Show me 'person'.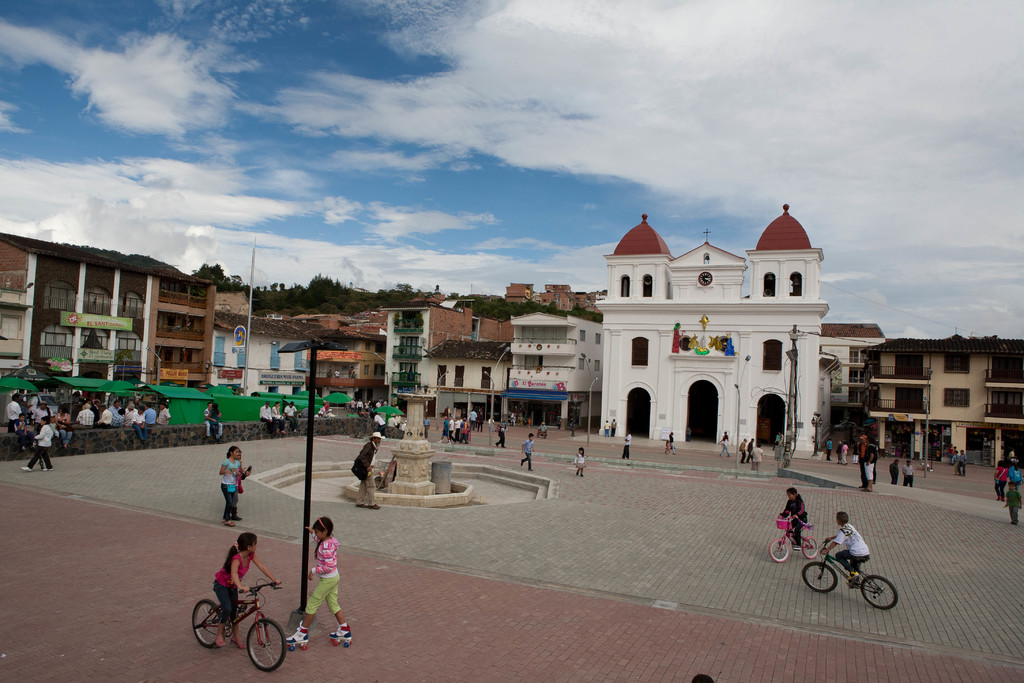
'person' is here: rect(666, 431, 677, 458).
